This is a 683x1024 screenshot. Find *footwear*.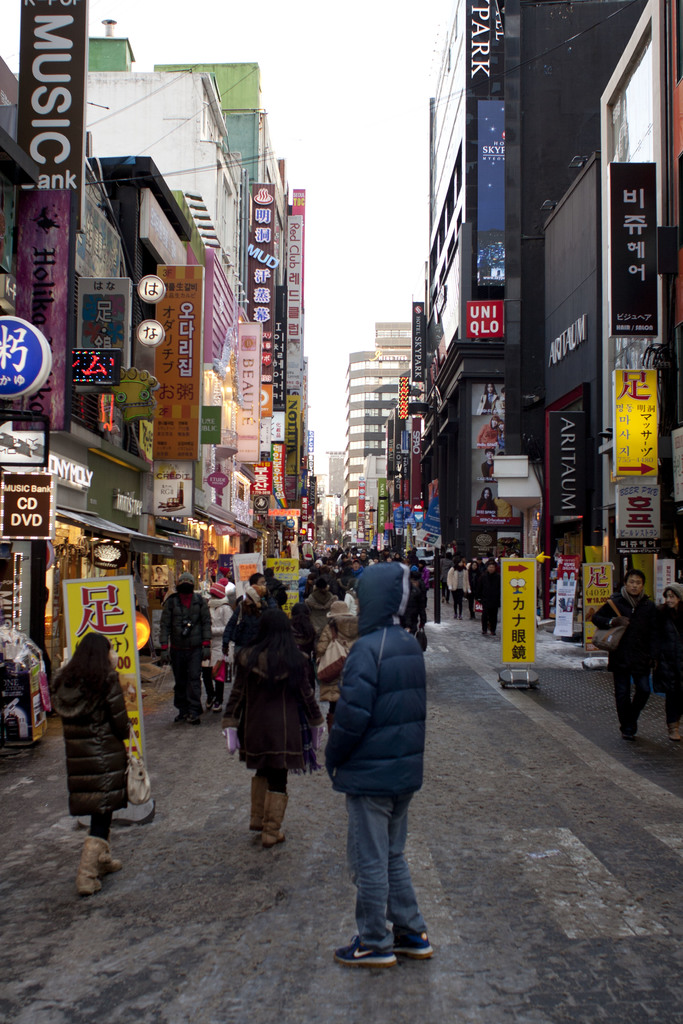
Bounding box: [left=94, top=853, right=128, bottom=879].
